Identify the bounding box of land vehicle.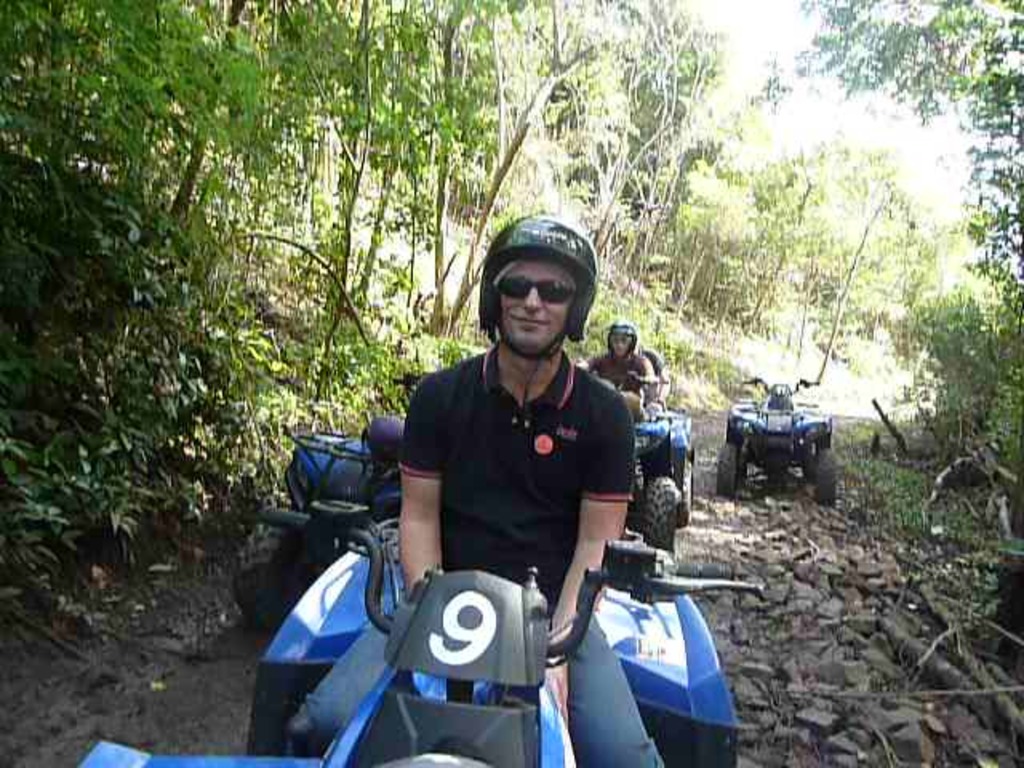
[237,371,680,634].
